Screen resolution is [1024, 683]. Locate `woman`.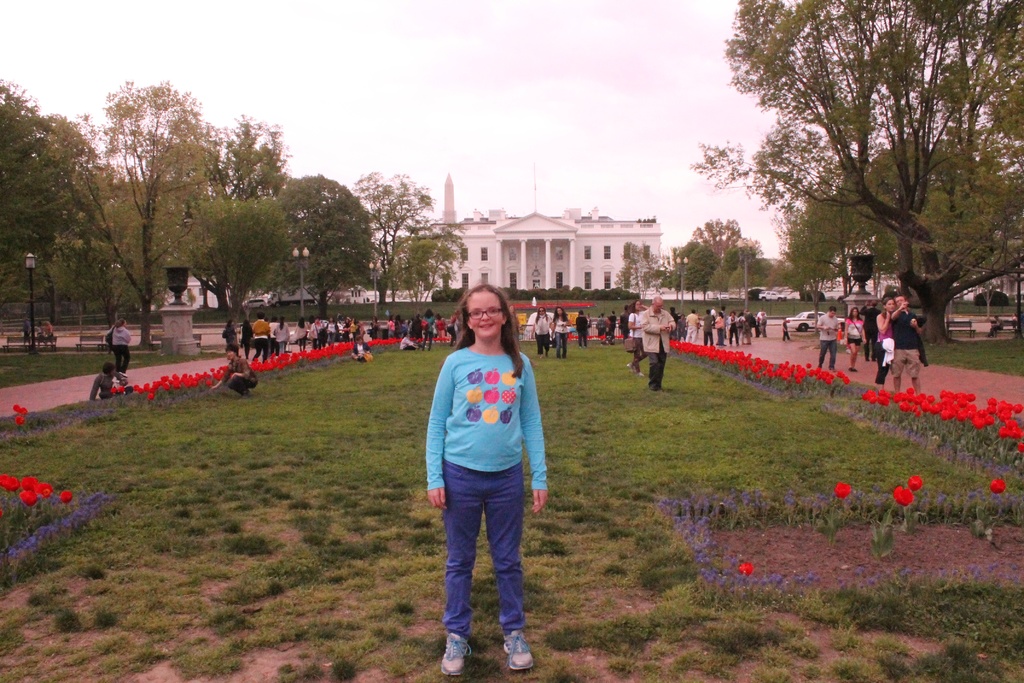
l=737, t=311, r=746, b=343.
